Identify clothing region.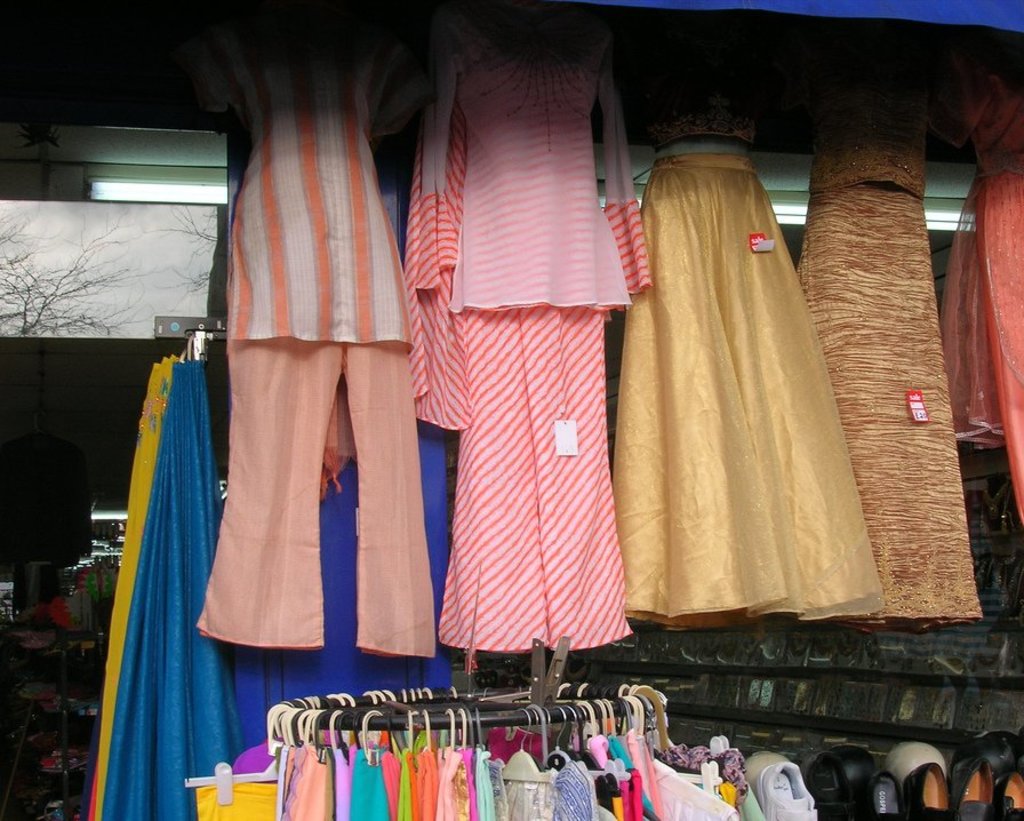
Region: 605:72:871:629.
